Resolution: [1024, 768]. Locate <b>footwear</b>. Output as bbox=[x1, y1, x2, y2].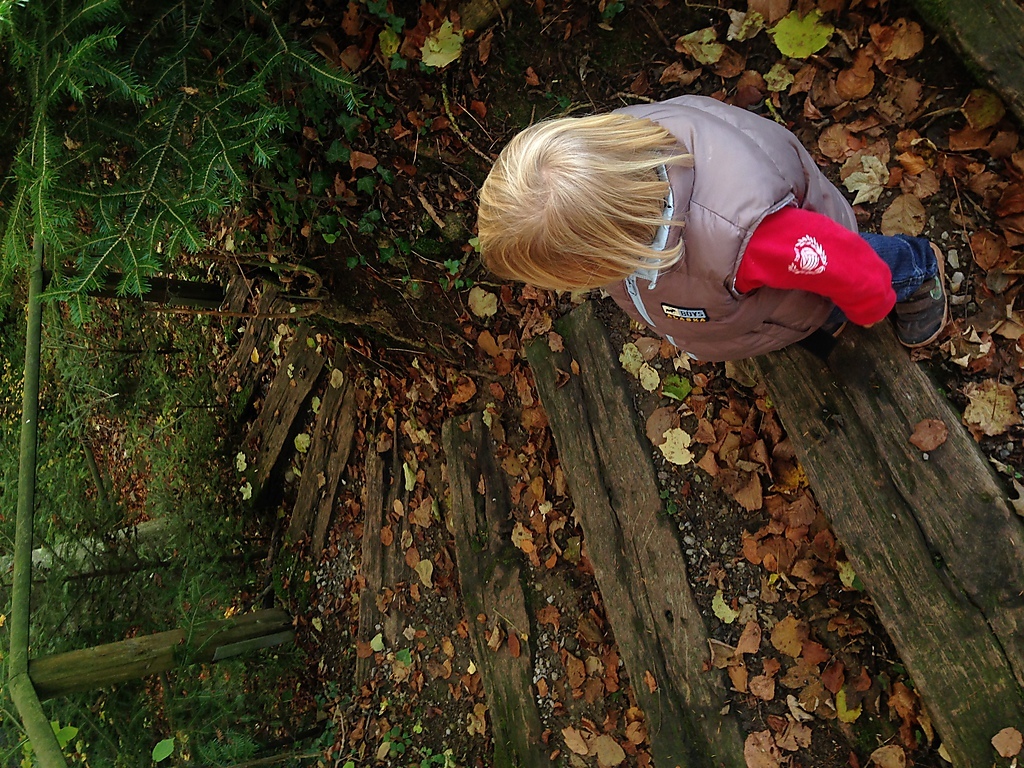
bbox=[892, 246, 952, 350].
